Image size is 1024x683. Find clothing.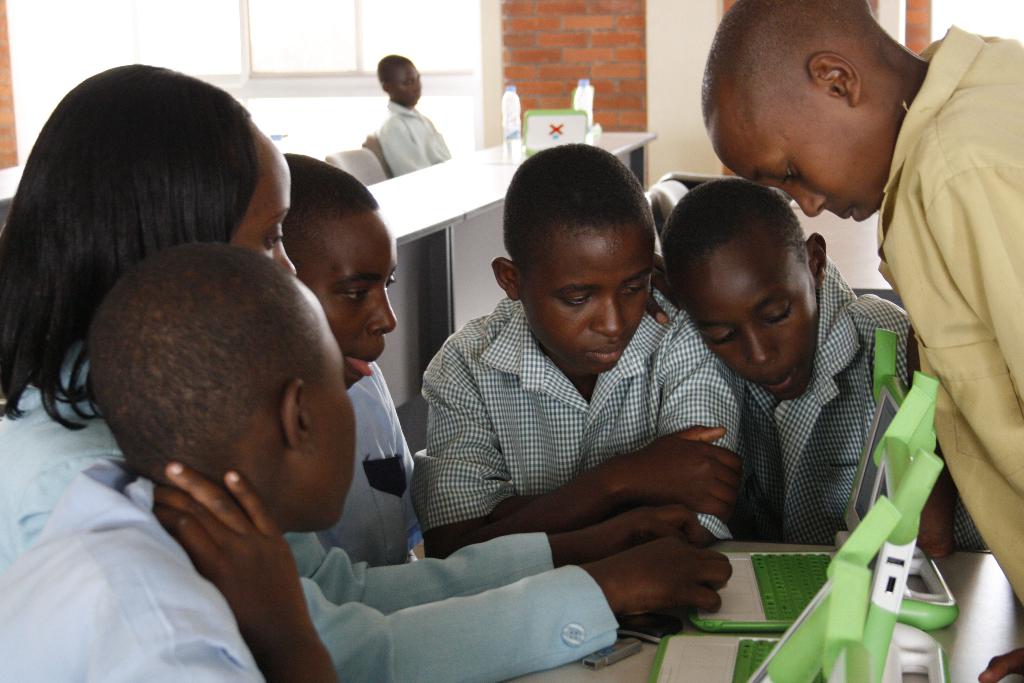
(x1=410, y1=245, x2=780, y2=604).
